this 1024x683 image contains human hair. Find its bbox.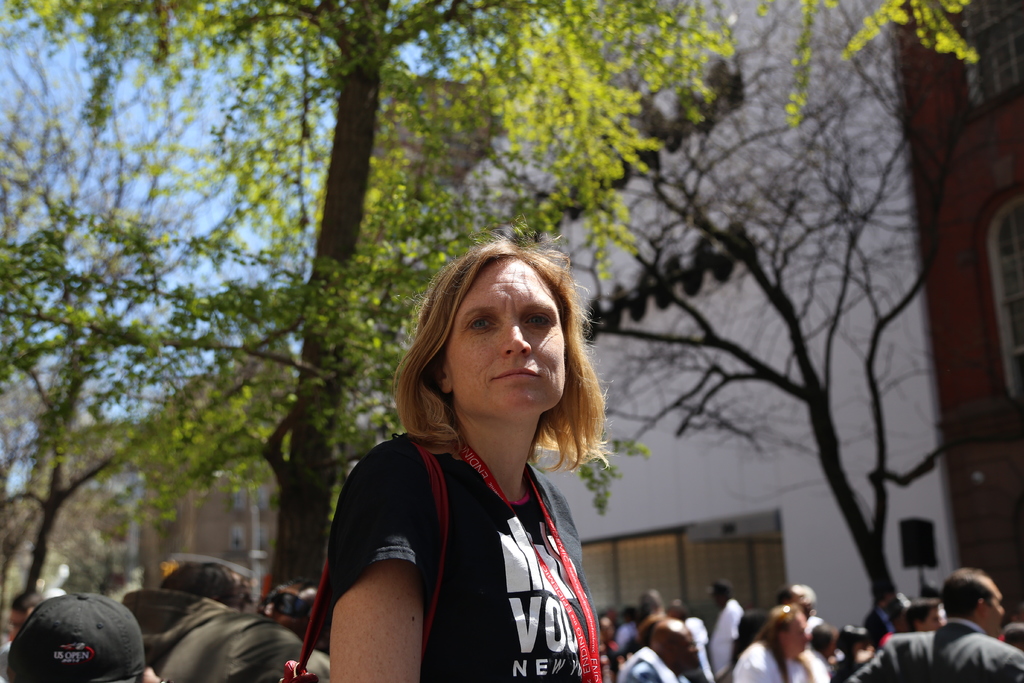
l=939, t=564, r=989, b=617.
